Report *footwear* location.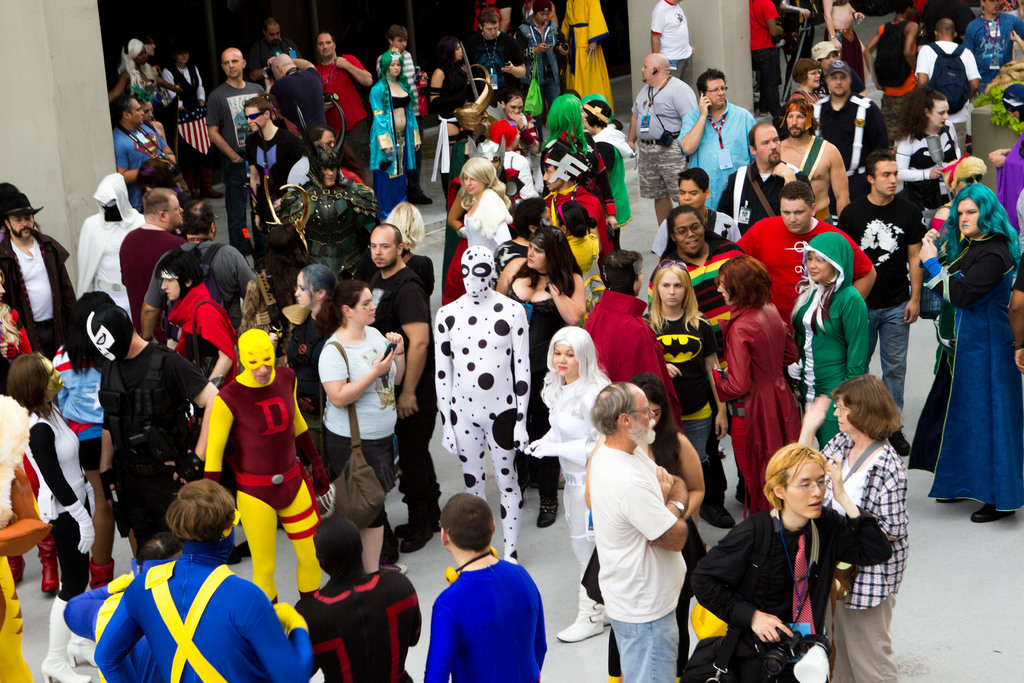
Report: <bbox>381, 559, 408, 573</bbox>.
